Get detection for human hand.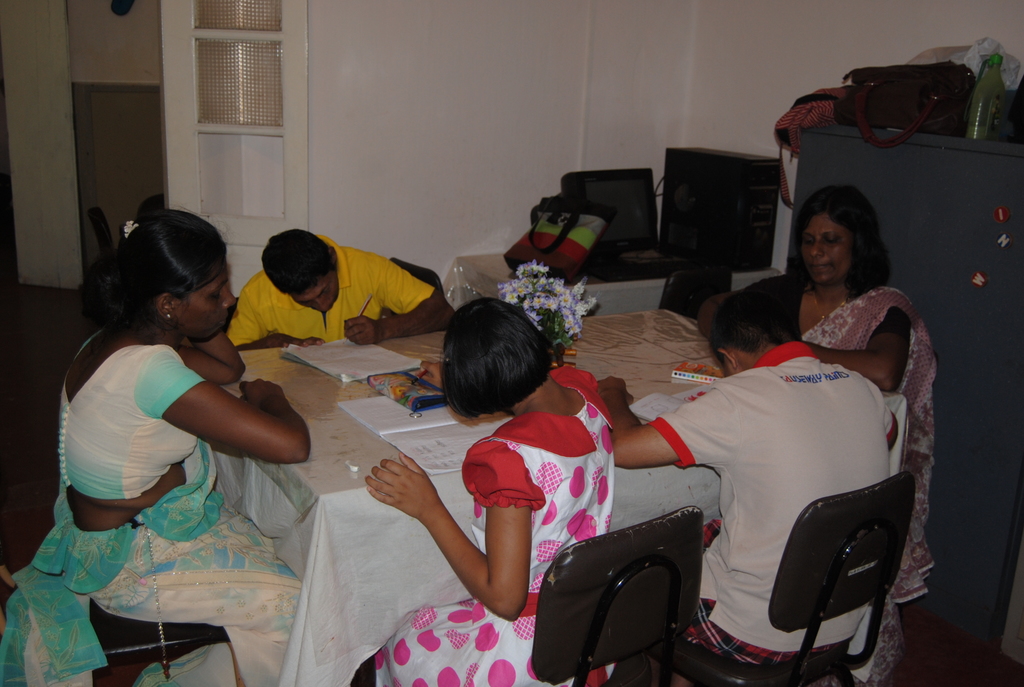
Detection: detection(268, 333, 326, 350).
